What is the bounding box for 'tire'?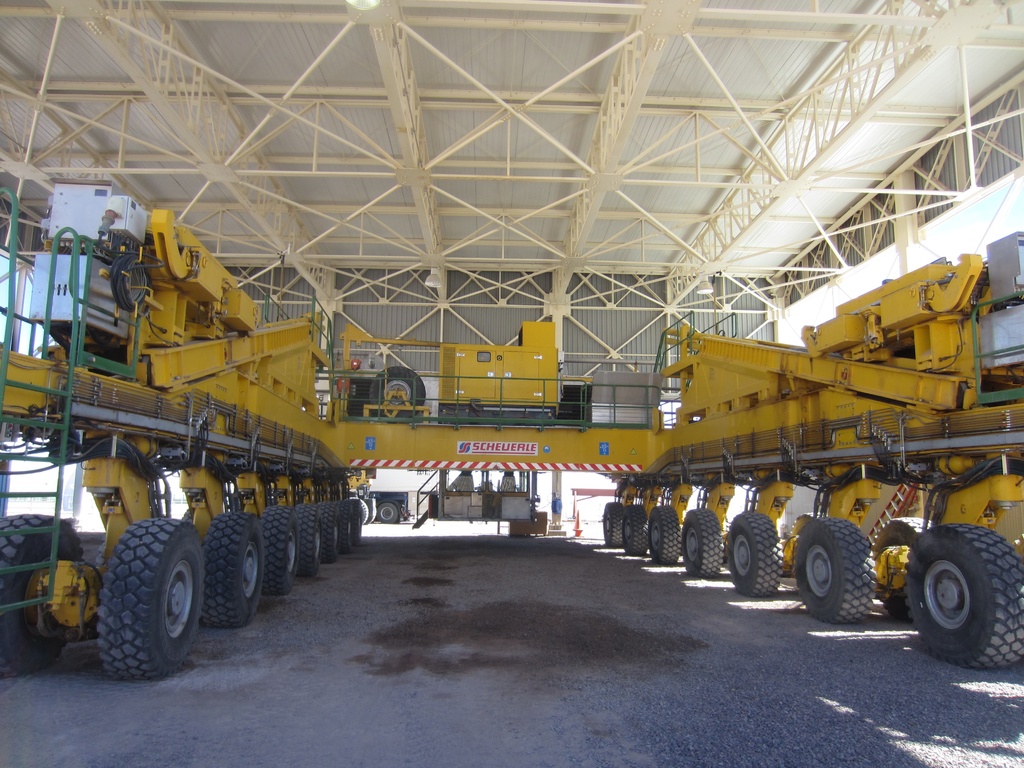
box(376, 503, 399, 525).
